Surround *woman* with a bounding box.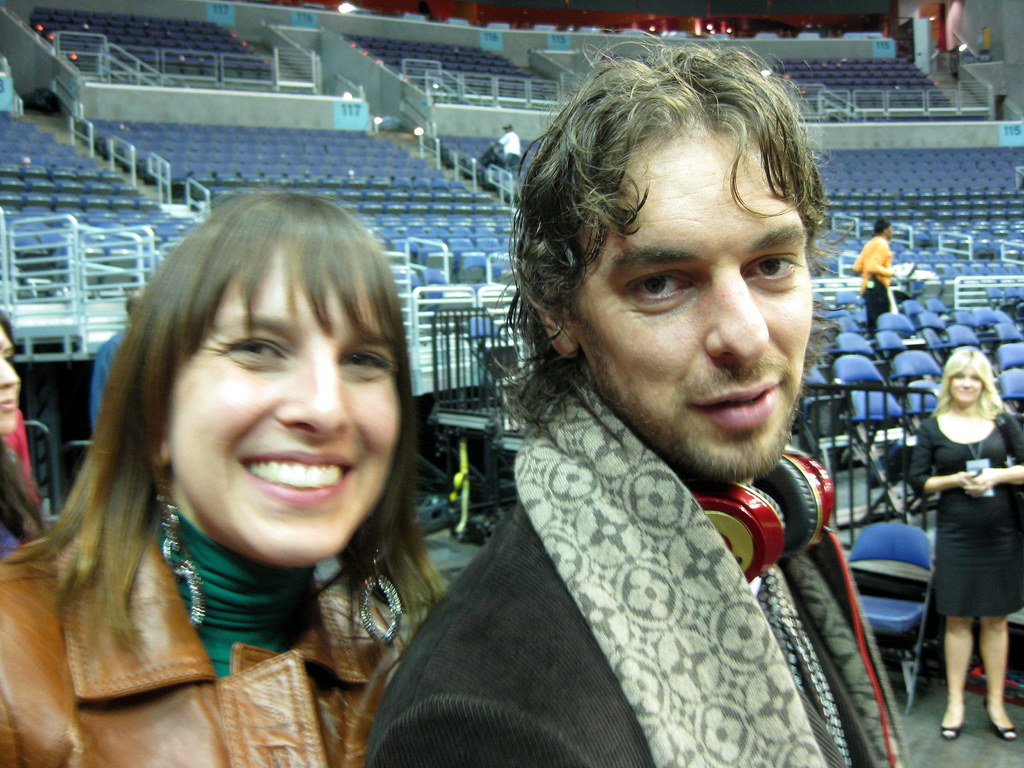
[902, 326, 1019, 735].
